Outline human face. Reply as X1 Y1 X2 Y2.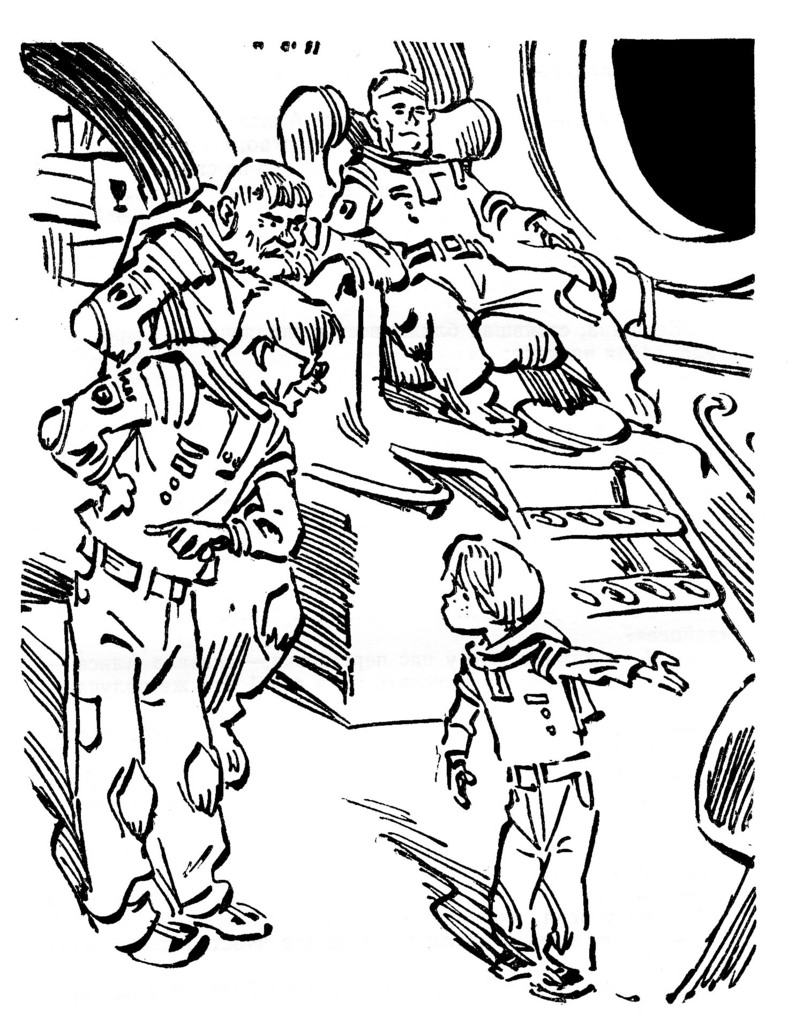
234 195 309 276.
